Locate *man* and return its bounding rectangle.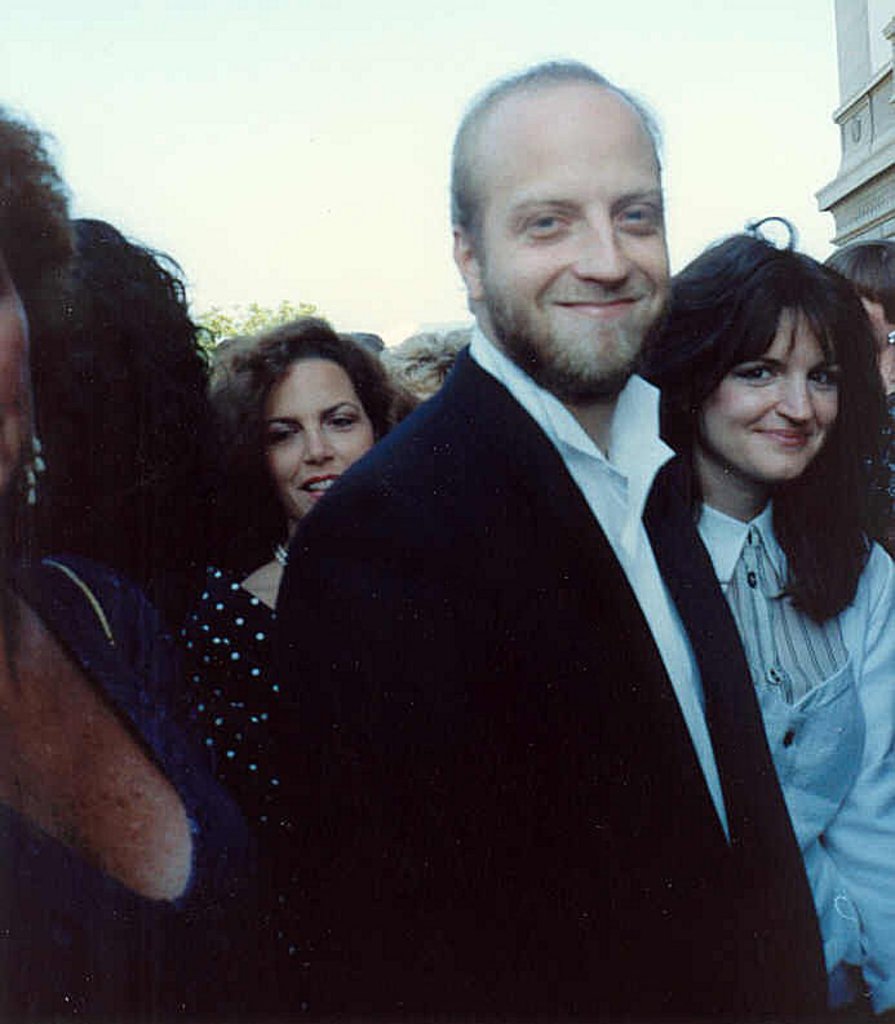
rect(253, 80, 758, 992).
